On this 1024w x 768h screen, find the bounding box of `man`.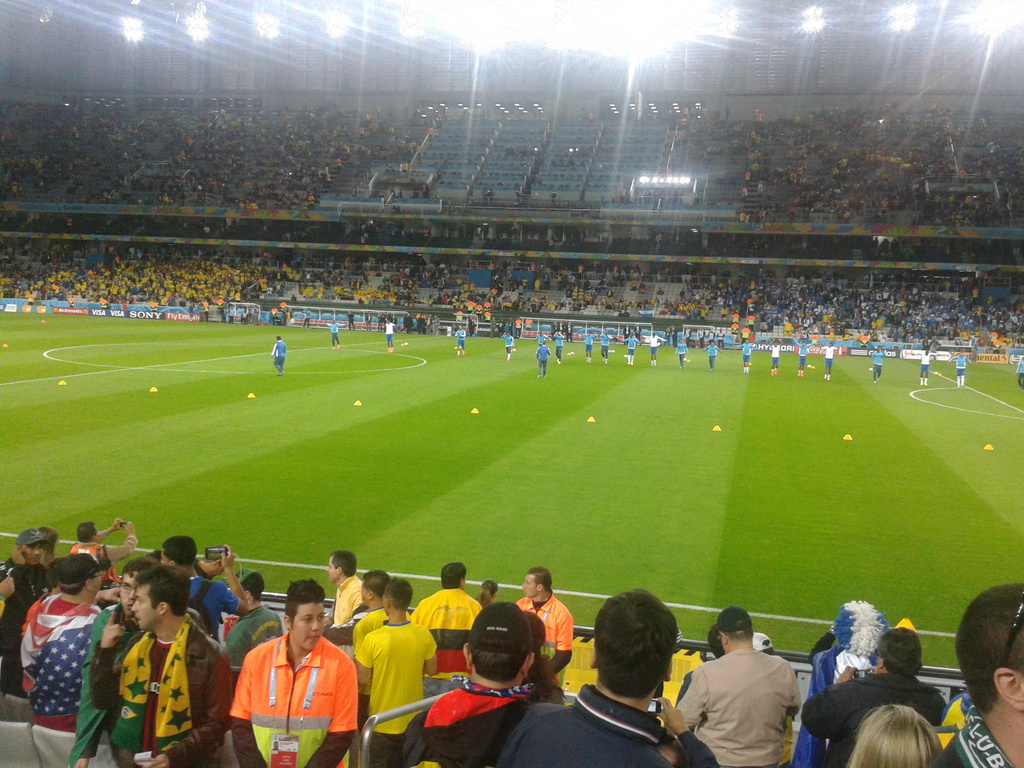
Bounding box: 524/316/532/329.
